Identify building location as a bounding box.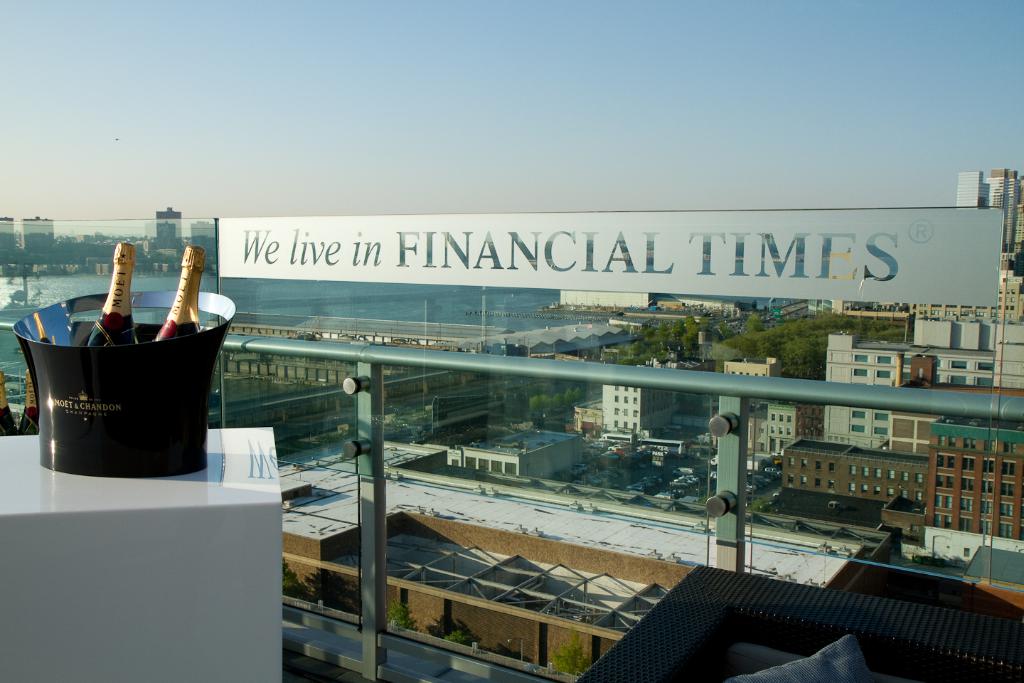
bbox(989, 175, 1020, 249).
